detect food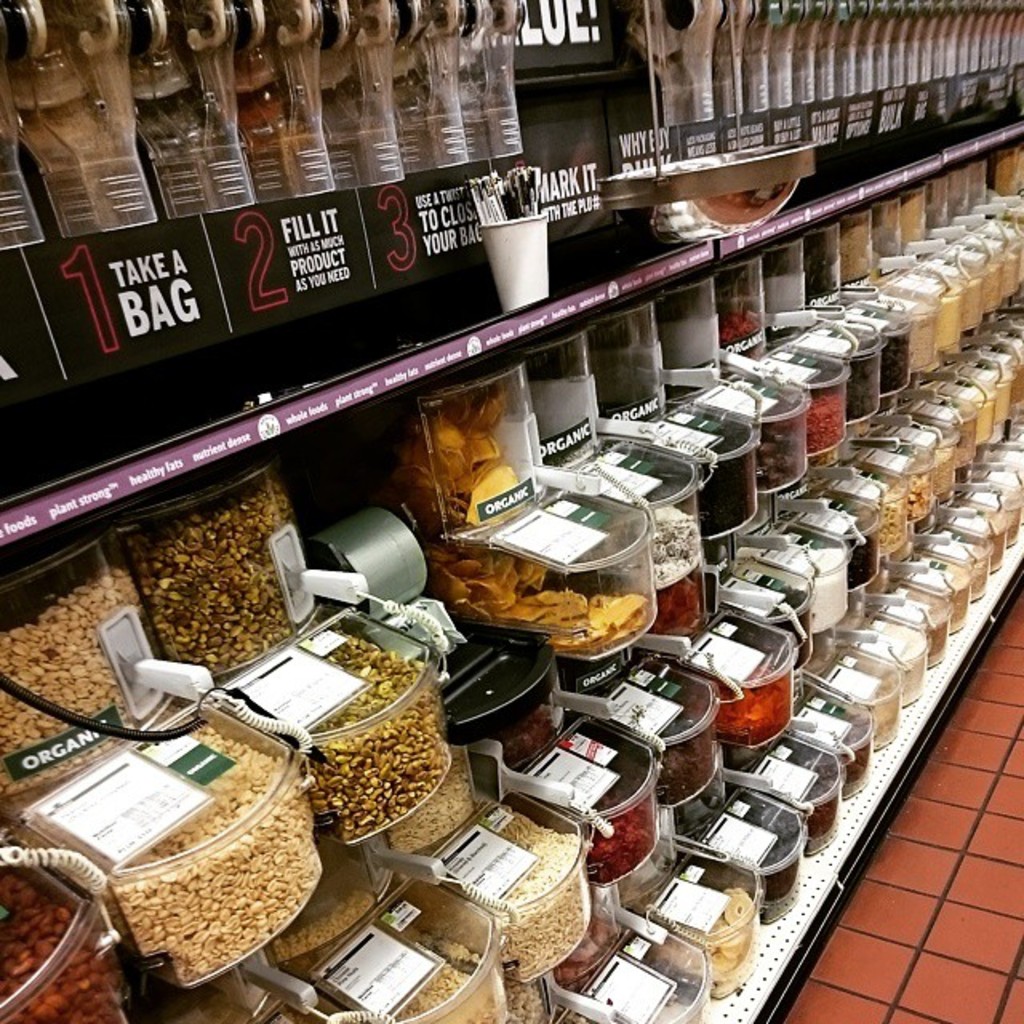
[0,853,122,1022]
